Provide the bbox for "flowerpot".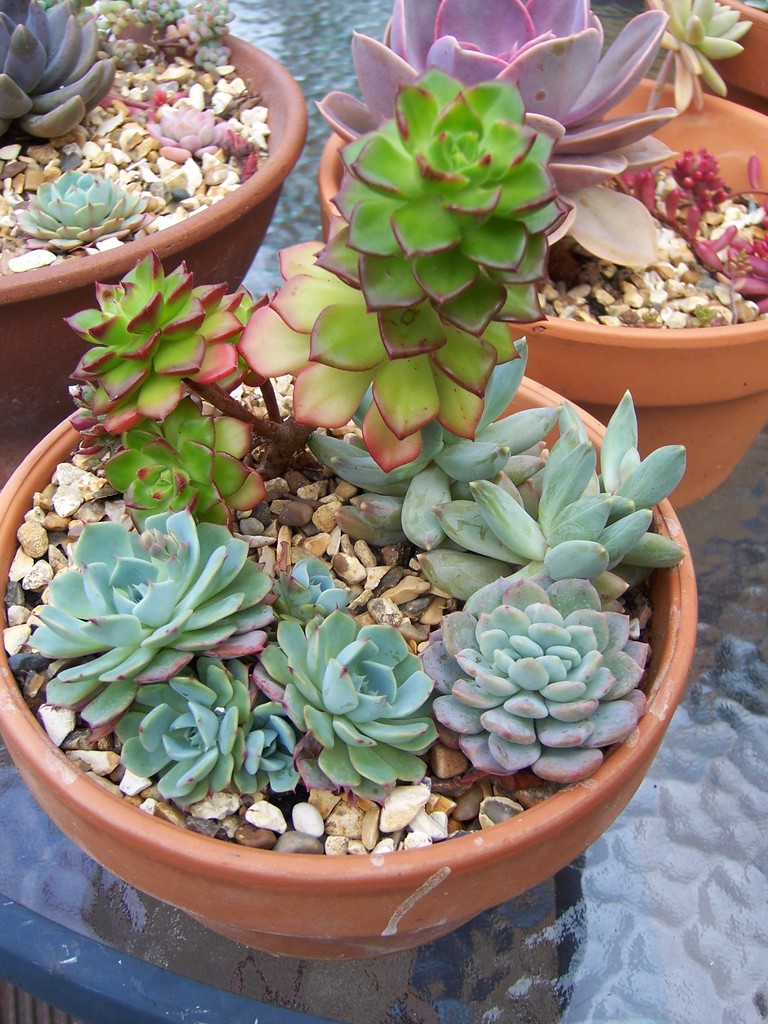
l=0, t=373, r=697, b=959.
